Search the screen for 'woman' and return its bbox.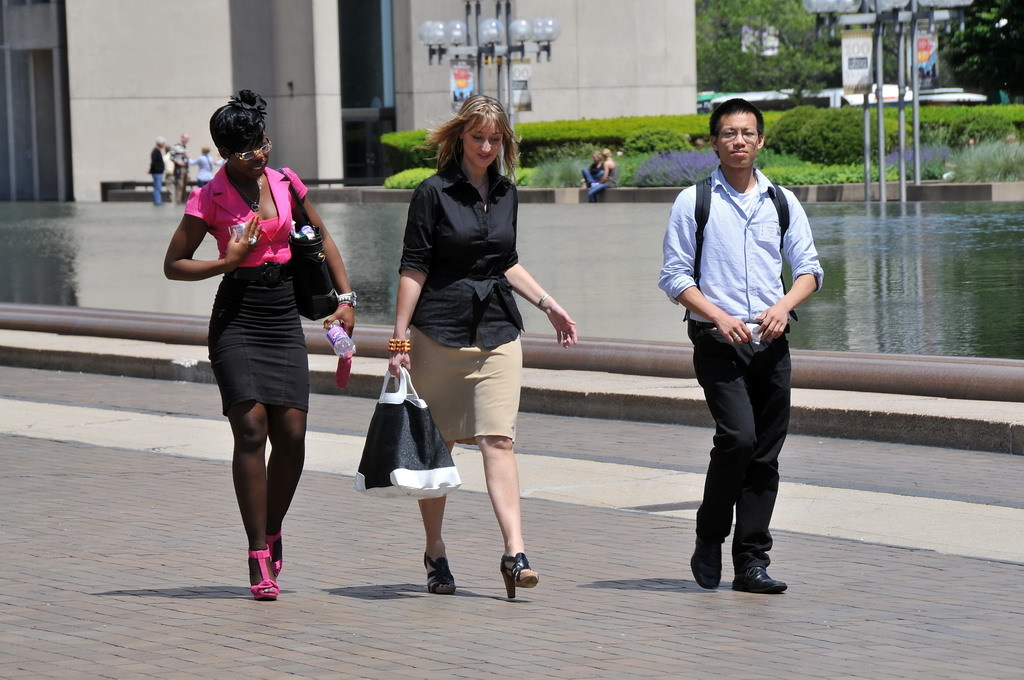
Found: rect(588, 146, 612, 202).
